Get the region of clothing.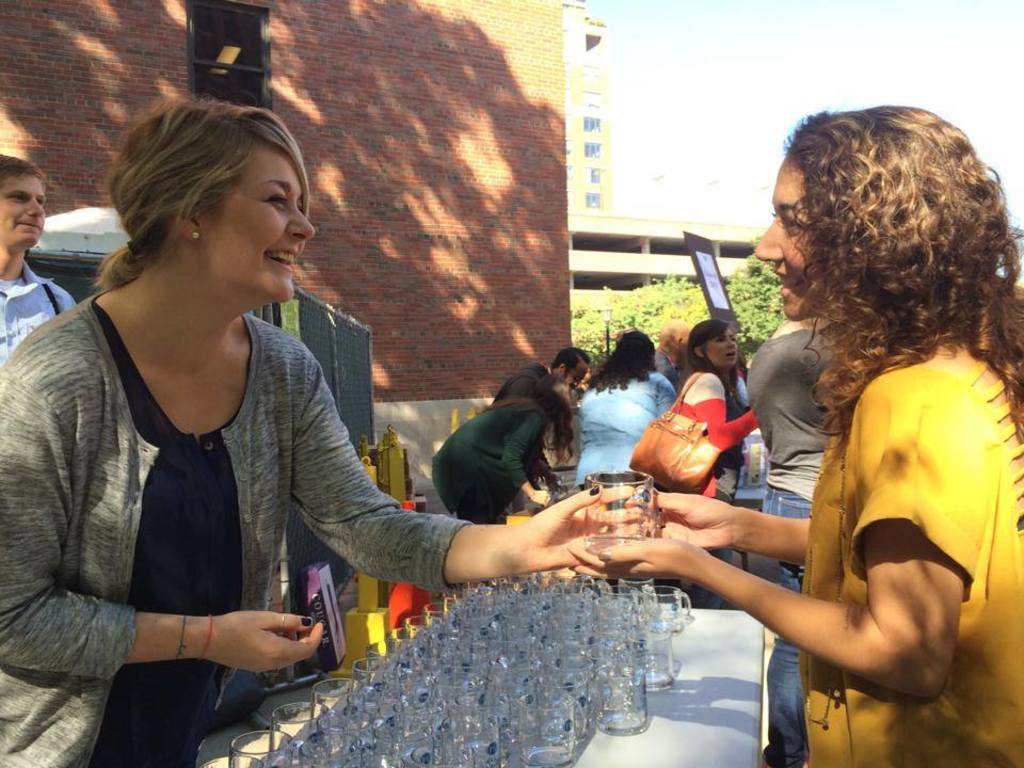
671, 370, 761, 497.
